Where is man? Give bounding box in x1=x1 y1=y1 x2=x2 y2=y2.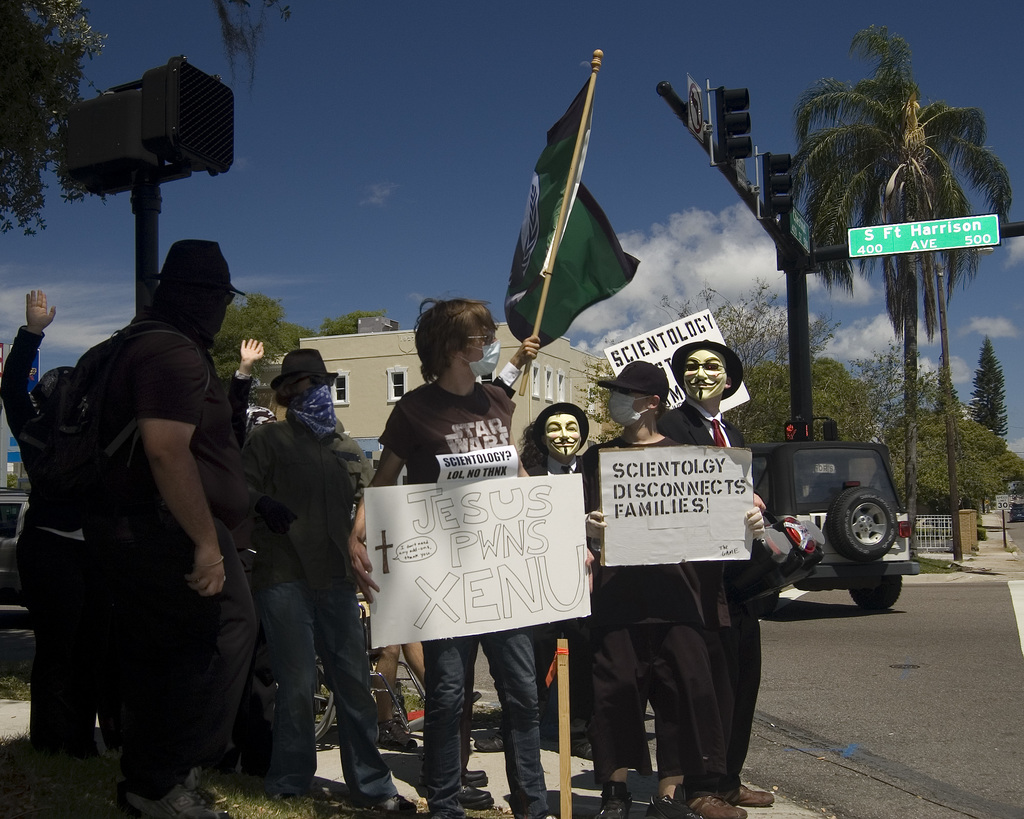
x1=237 y1=346 x2=420 y2=818.
